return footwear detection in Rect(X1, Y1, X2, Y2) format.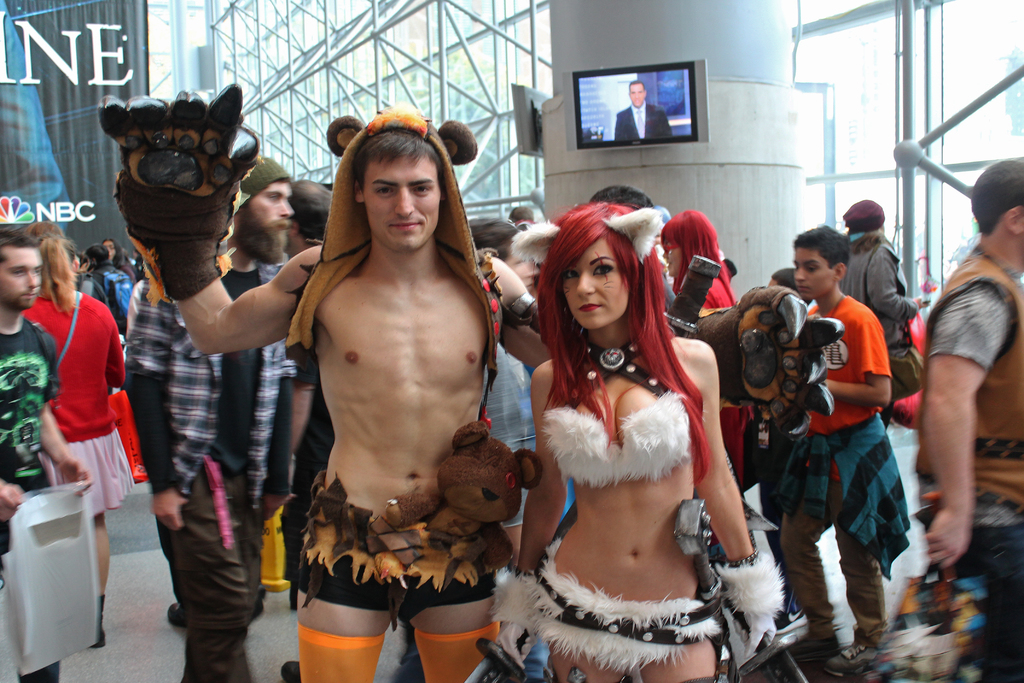
Rect(164, 587, 270, 629).
